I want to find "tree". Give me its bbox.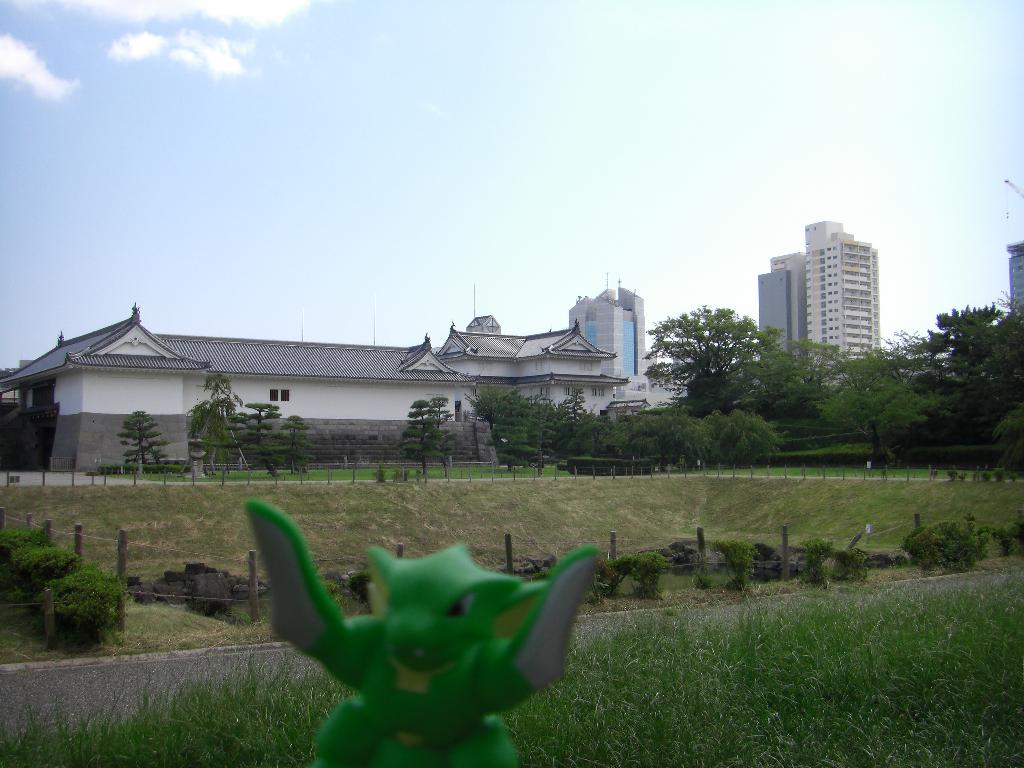
{"x1": 817, "y1": 347, "x2": 958, "y2": 475}.
